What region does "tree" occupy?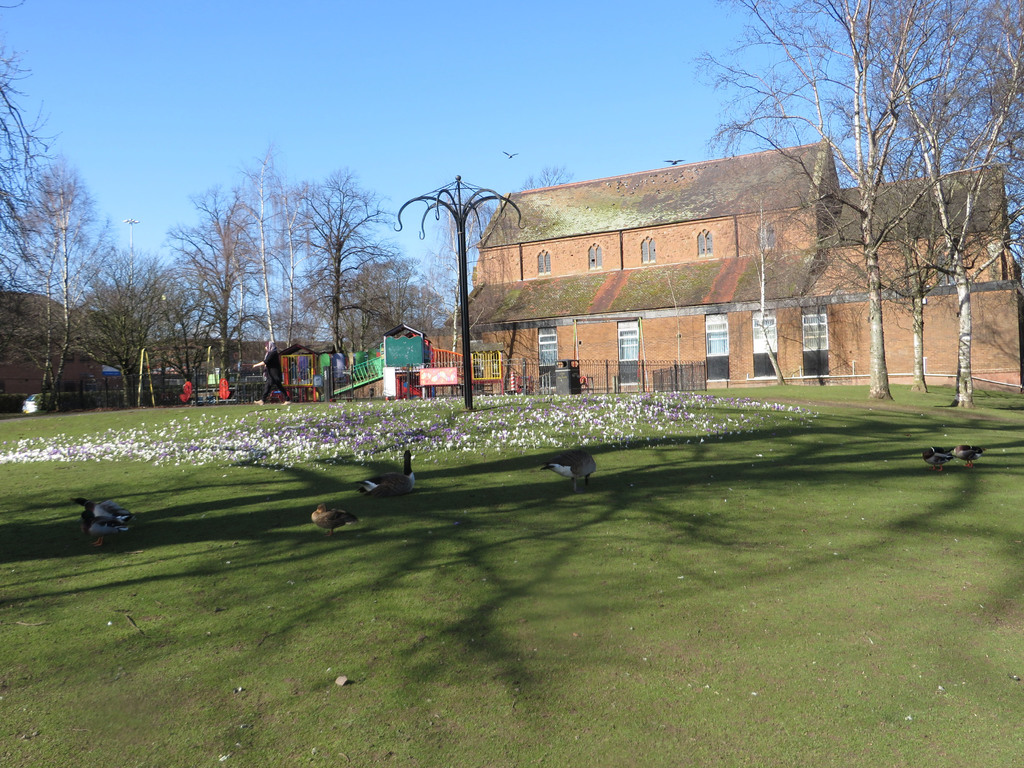
[x1=682, y1=0, x2=1023, y2=428].
